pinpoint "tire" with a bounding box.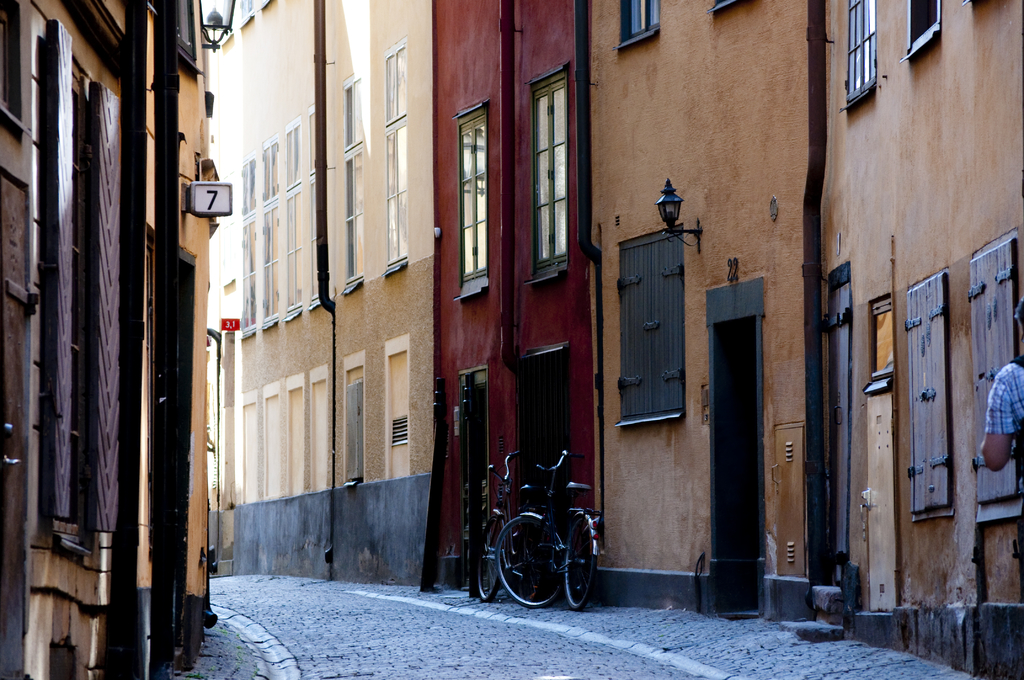
(left=492, top=514, right=566, bottom=611).
